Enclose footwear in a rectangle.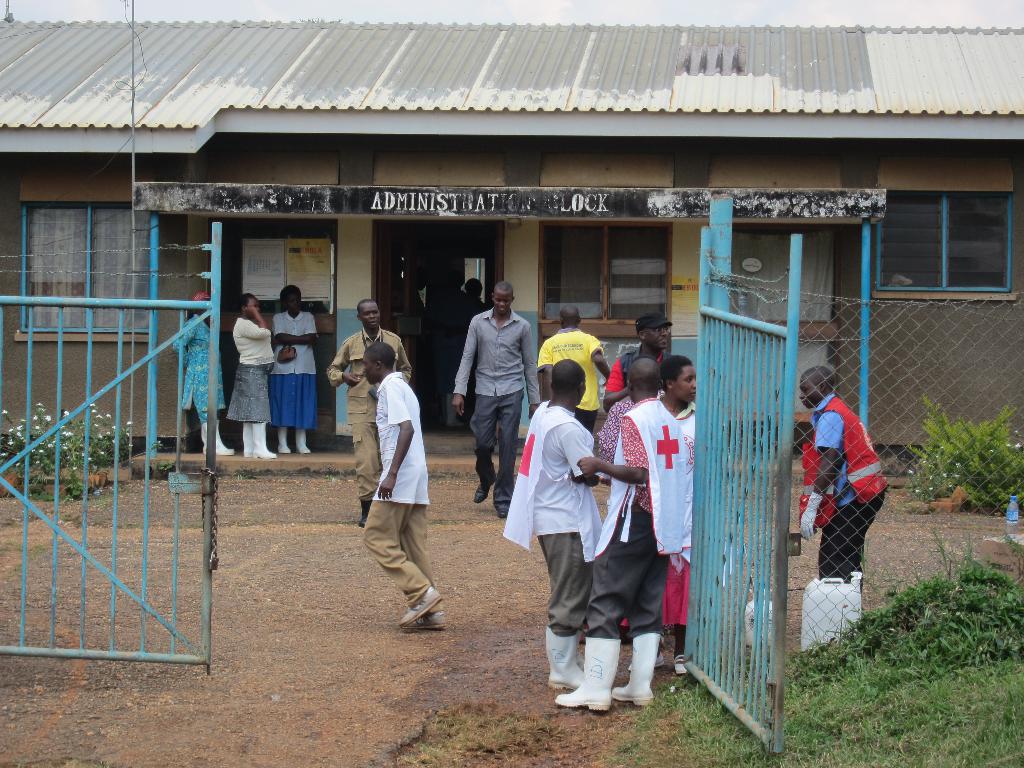
[x1=553, y1=633, x2=619, y2=721].
